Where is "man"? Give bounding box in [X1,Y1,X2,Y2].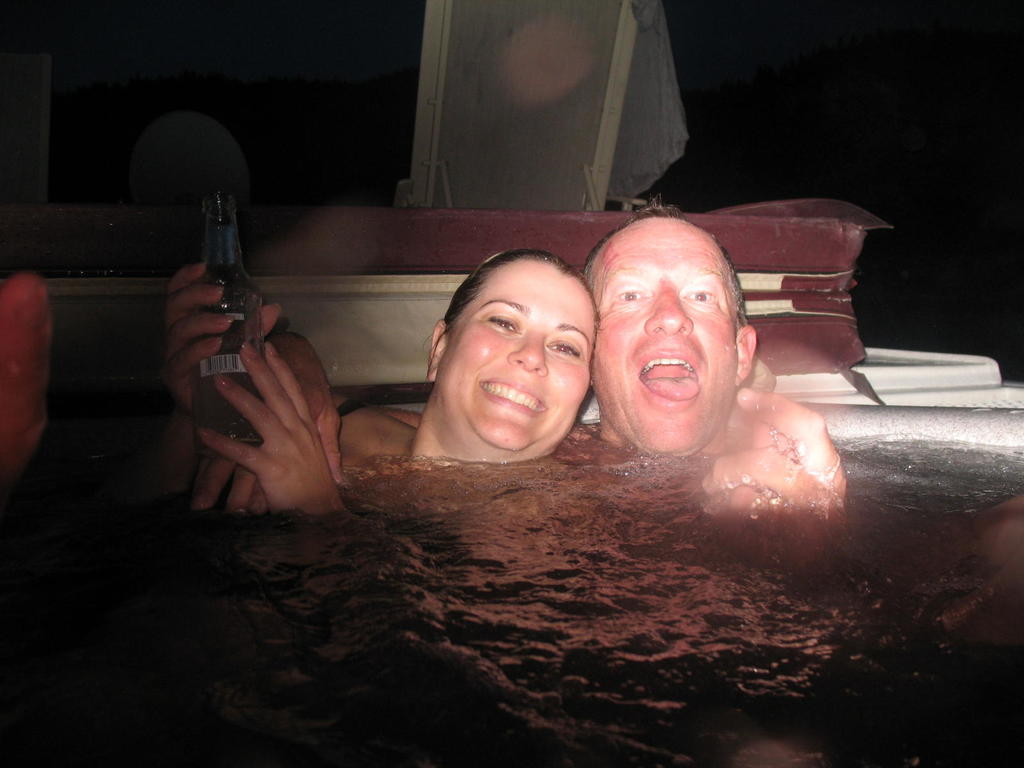
[174,196,857,578].
